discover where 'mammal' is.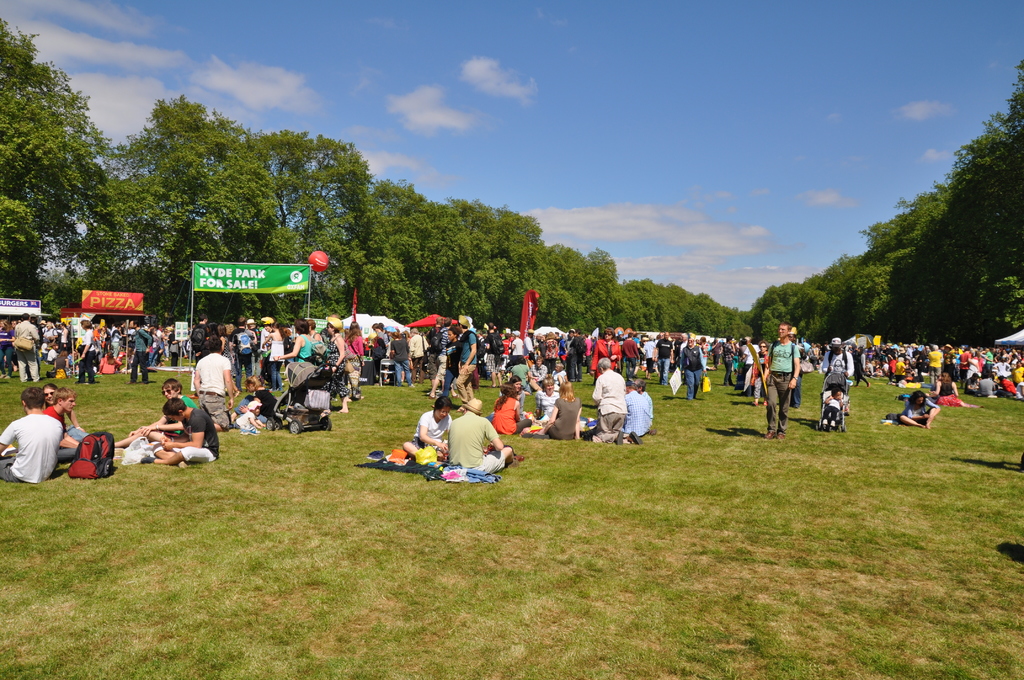
Discovered at x1=396, y1=395, x2=454, y2=460.
